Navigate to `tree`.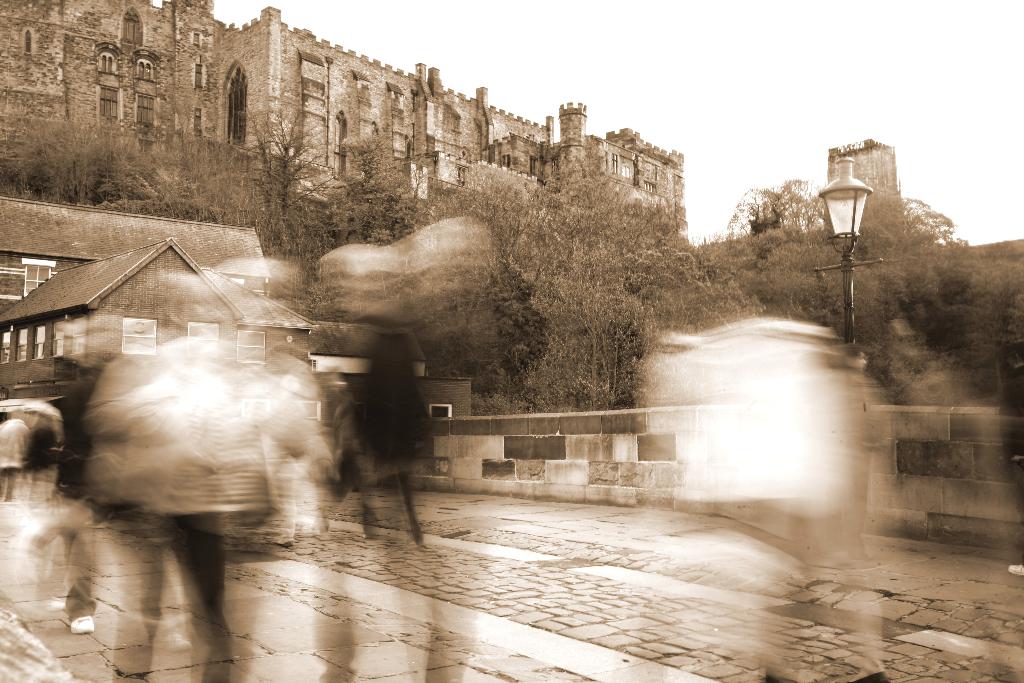
Navigation target: (745,163,980,336).
